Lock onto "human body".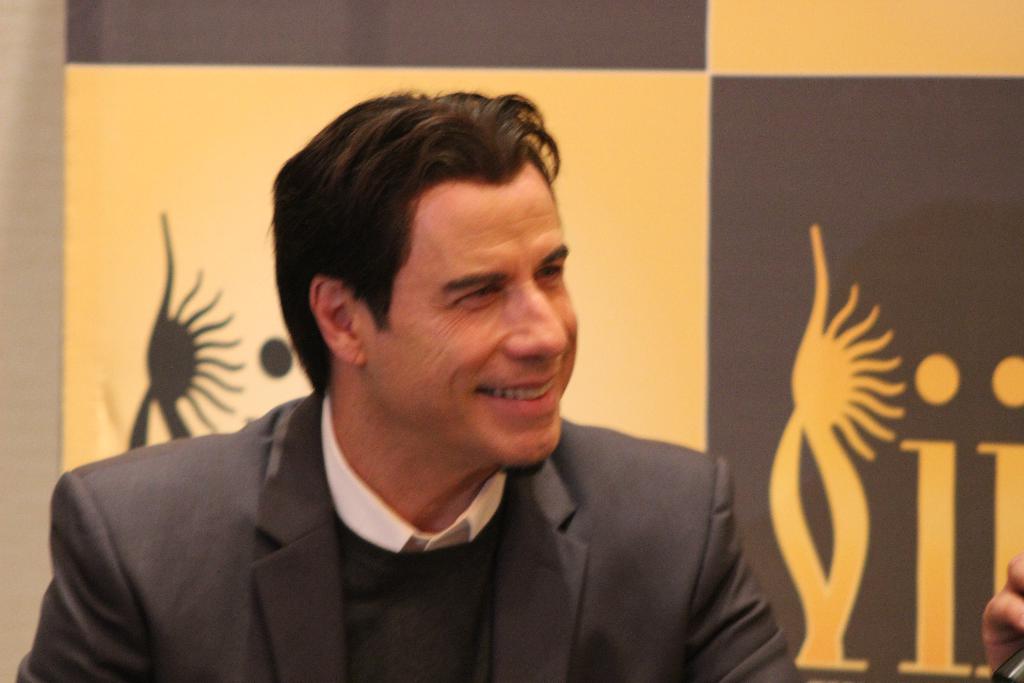
Locked: (x1=105, y1=138, x2=774, y2=674).
